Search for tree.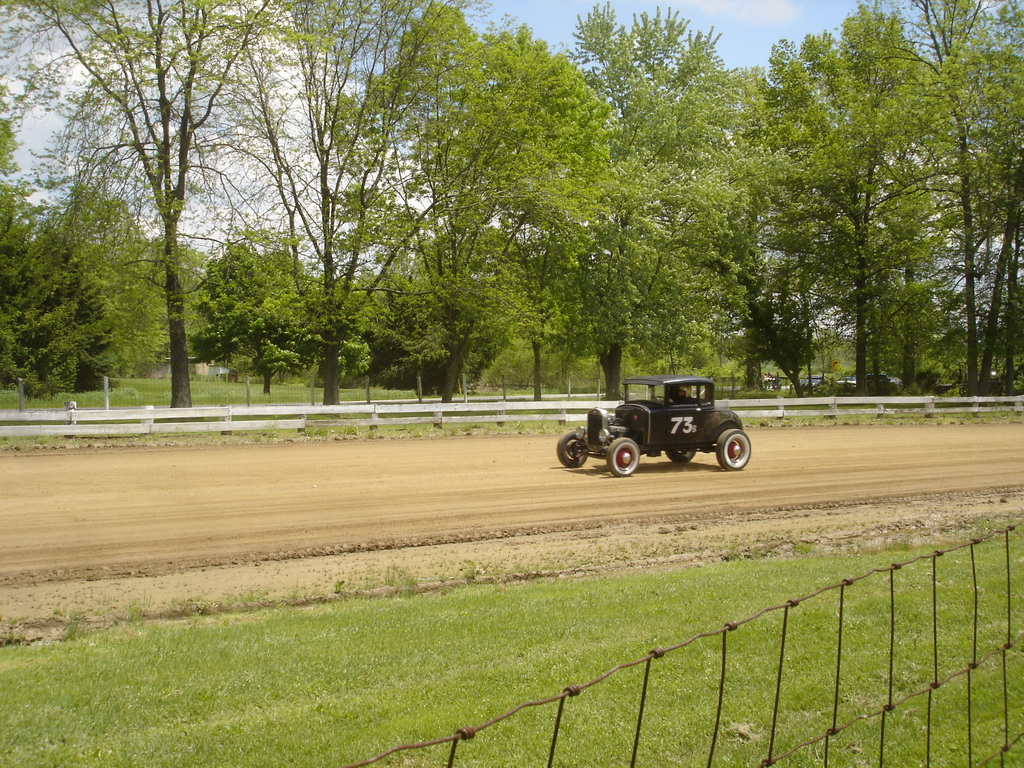
Found at detection(585, 0, 794, 383).
